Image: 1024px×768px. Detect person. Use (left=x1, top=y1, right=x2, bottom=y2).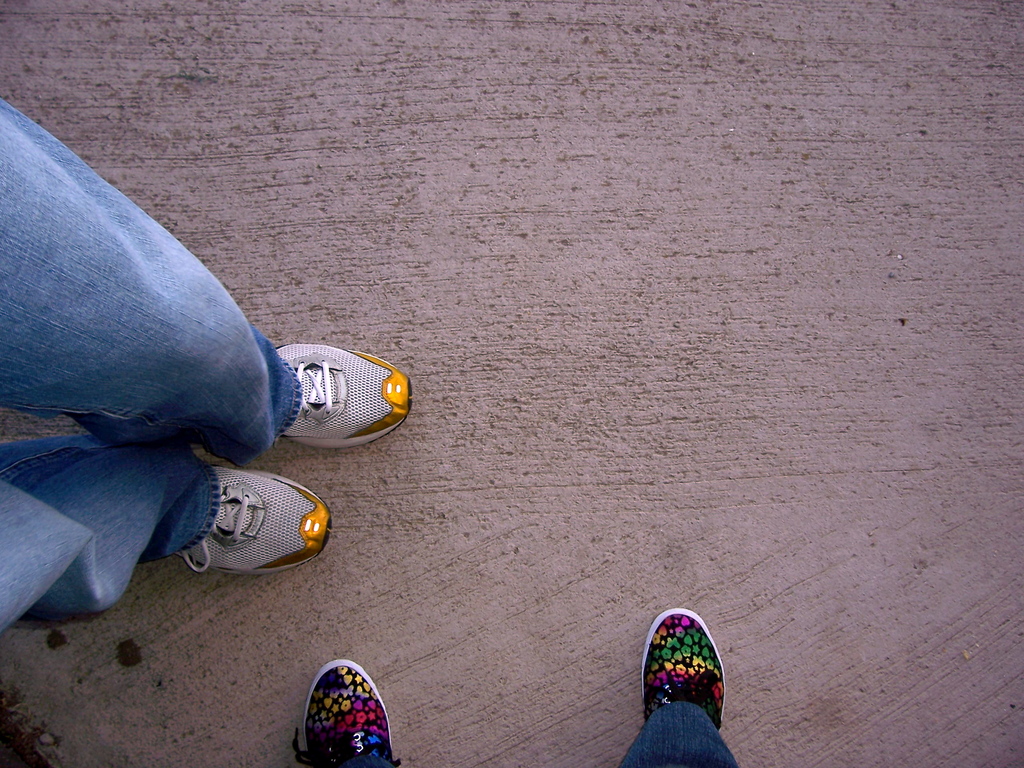
(left=0, top=98, right=415, bottom=639).
